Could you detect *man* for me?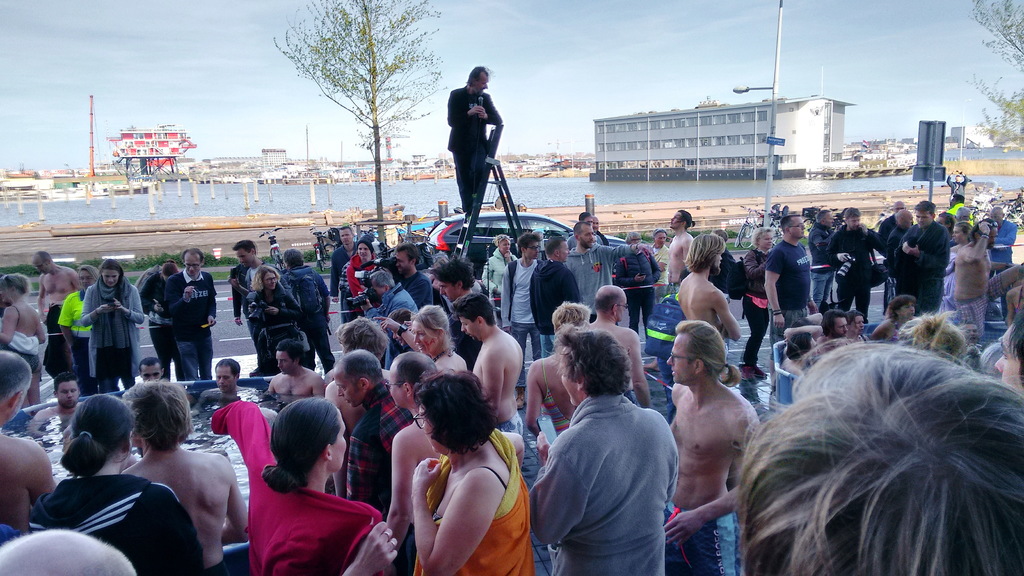
Detection result: bbox(984, 205, 1020, 267).
